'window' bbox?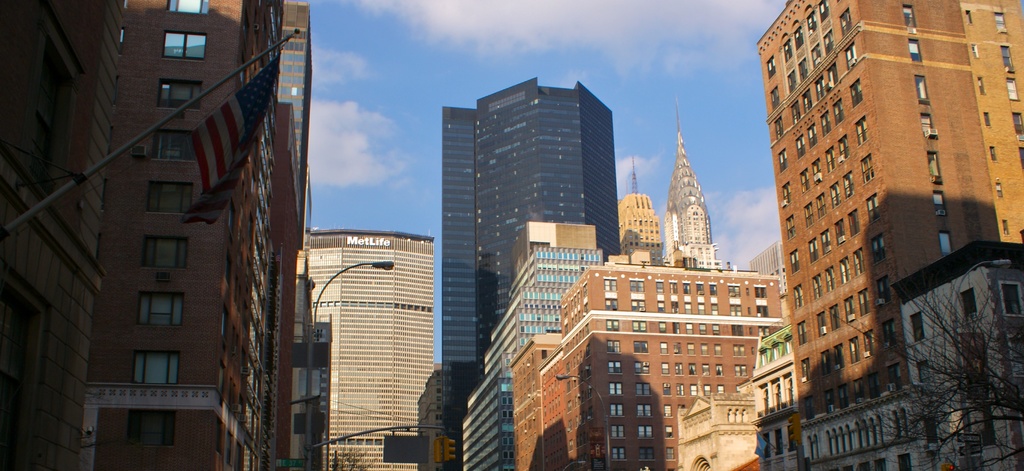
{"left": 897, "top": 0, "right": 918, "bottom": 33}
